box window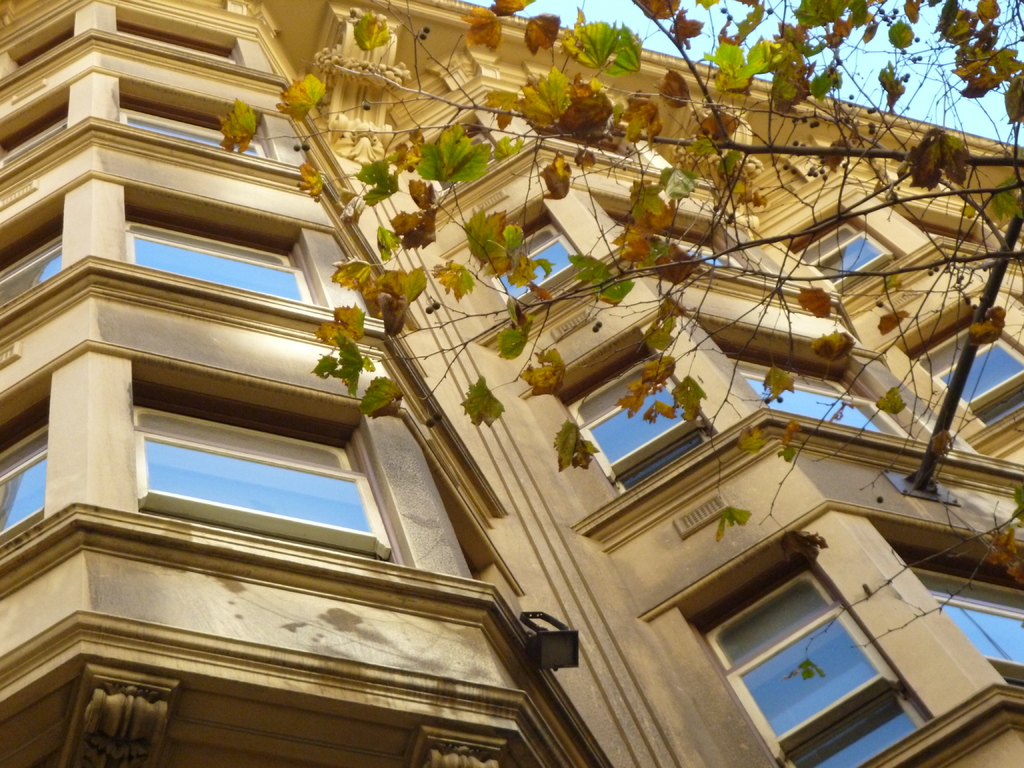
BBox(0, 373, 51, 543)
